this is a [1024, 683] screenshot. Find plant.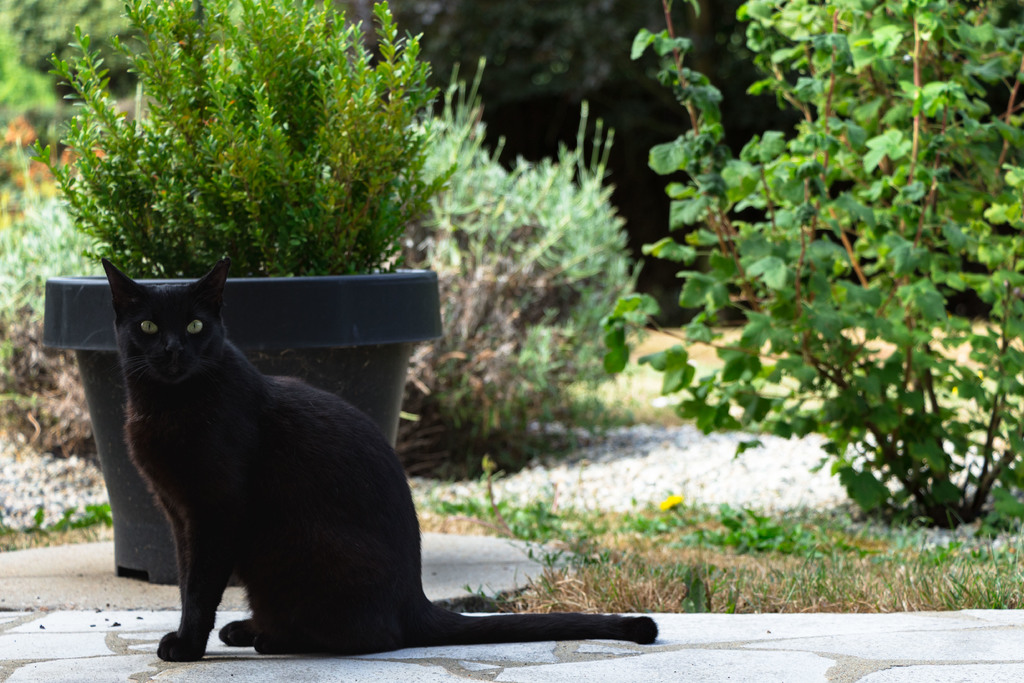
Bounding box: (left=23, top=0, right=452, bottom=593).
